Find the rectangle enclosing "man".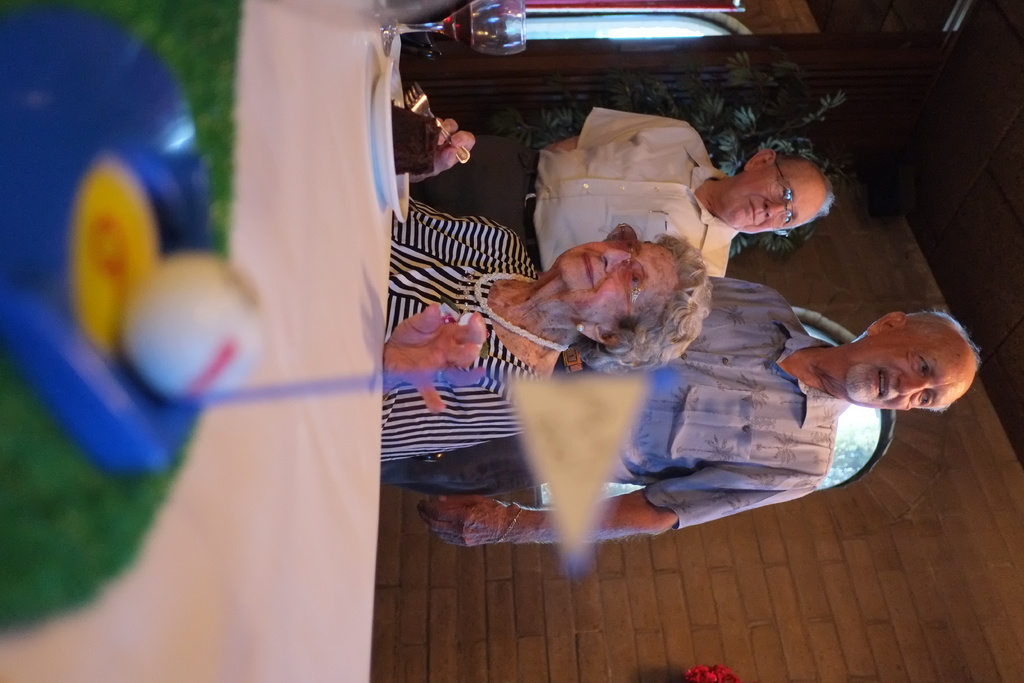
{"x1": 380, "y1": 274, "x2": 979, "y2": 551}.
